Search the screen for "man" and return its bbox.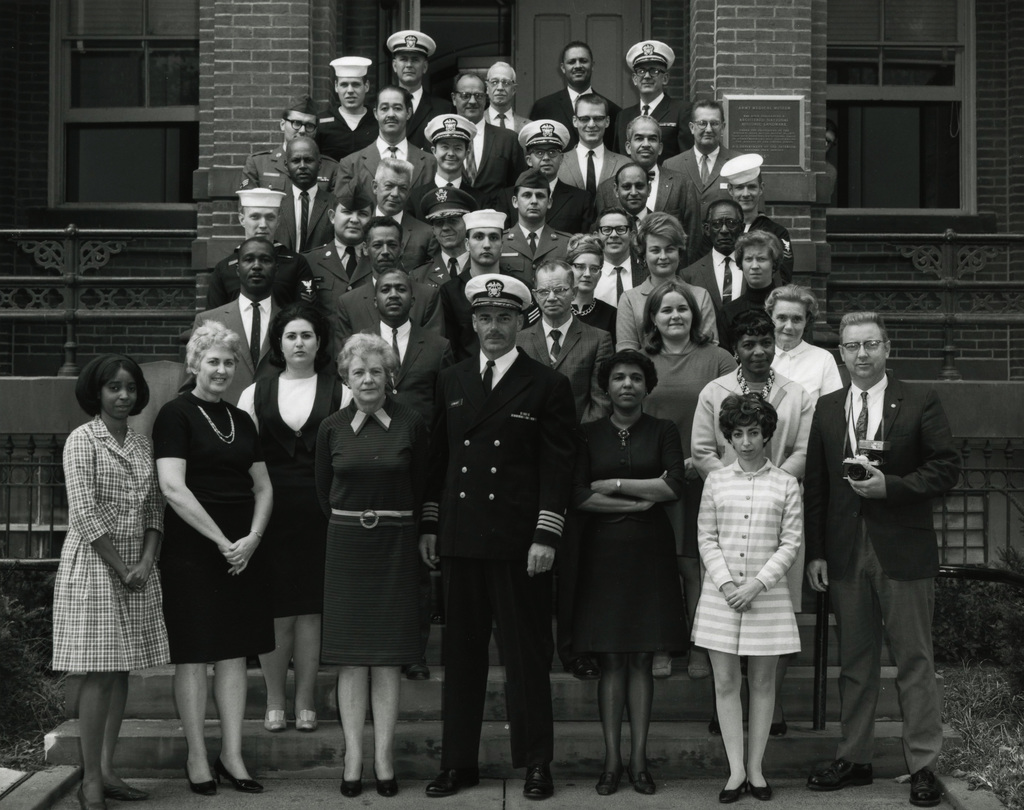
Found: box(209, 189, 310, 298).
